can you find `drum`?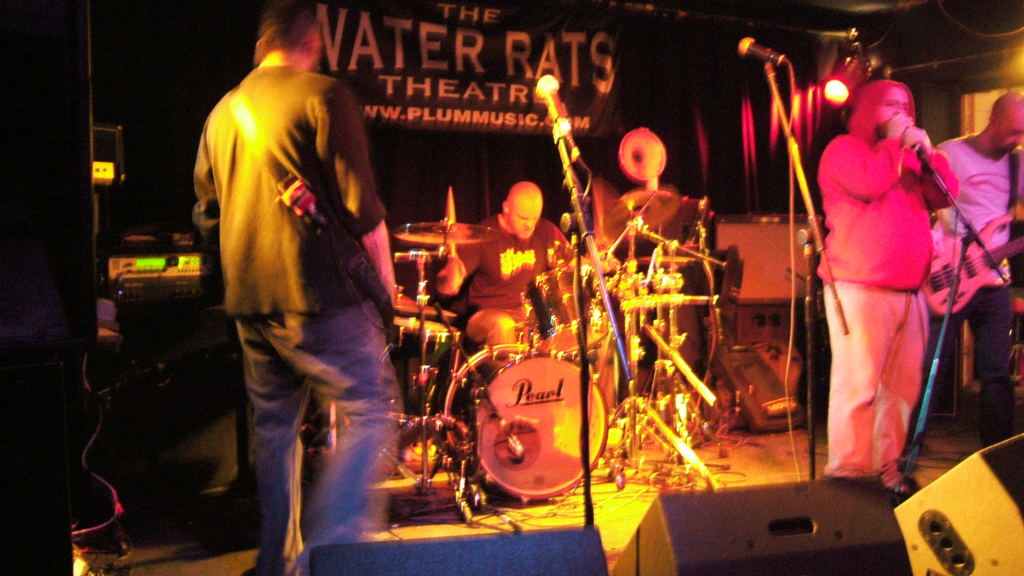
Yes, bounding box: 385/316/461/460.
